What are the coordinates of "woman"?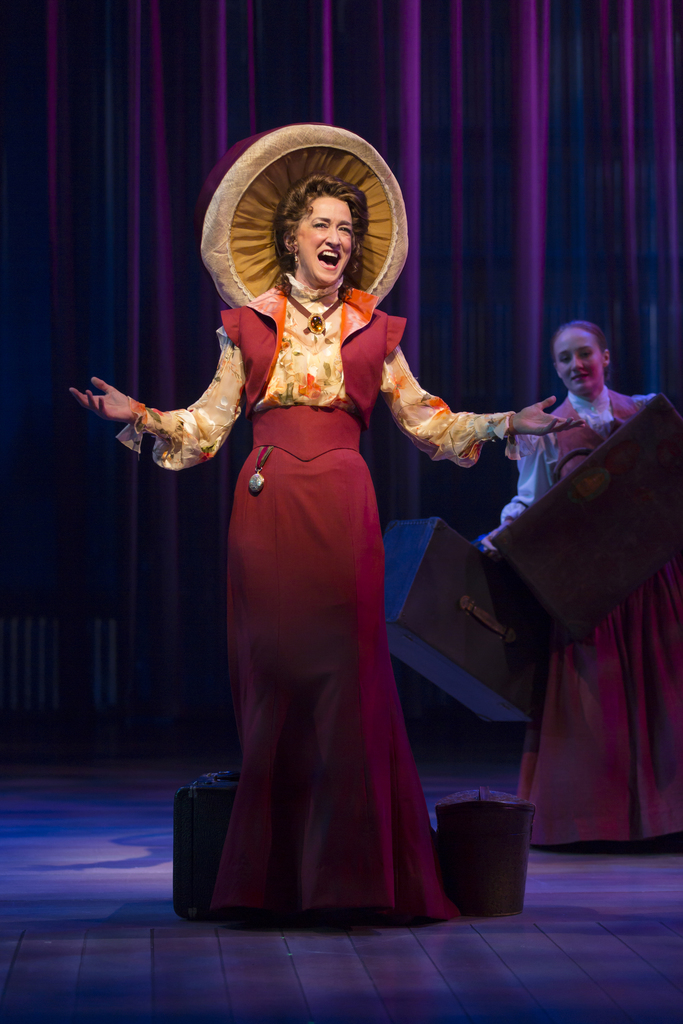
474:319:682:847.
